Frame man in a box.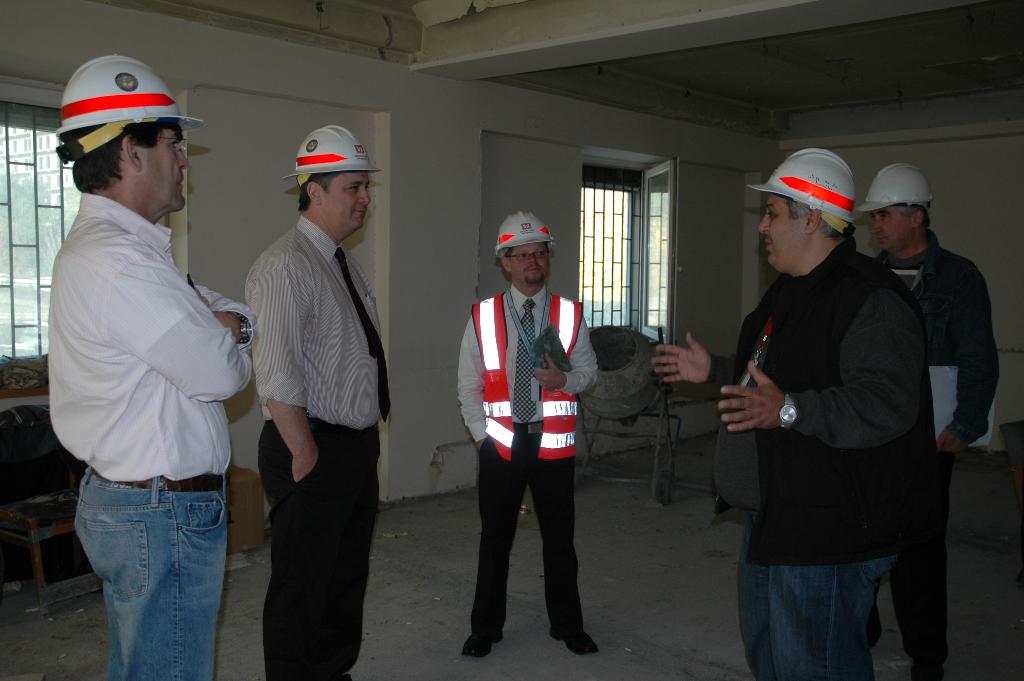
locate(245, 127, 388, 680).
